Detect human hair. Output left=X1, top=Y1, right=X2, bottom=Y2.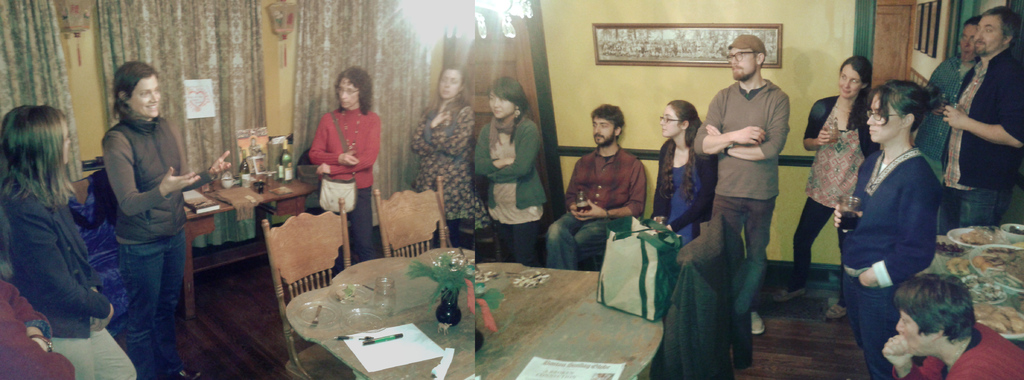
left=893, top=269, right=976, bottom=342.
